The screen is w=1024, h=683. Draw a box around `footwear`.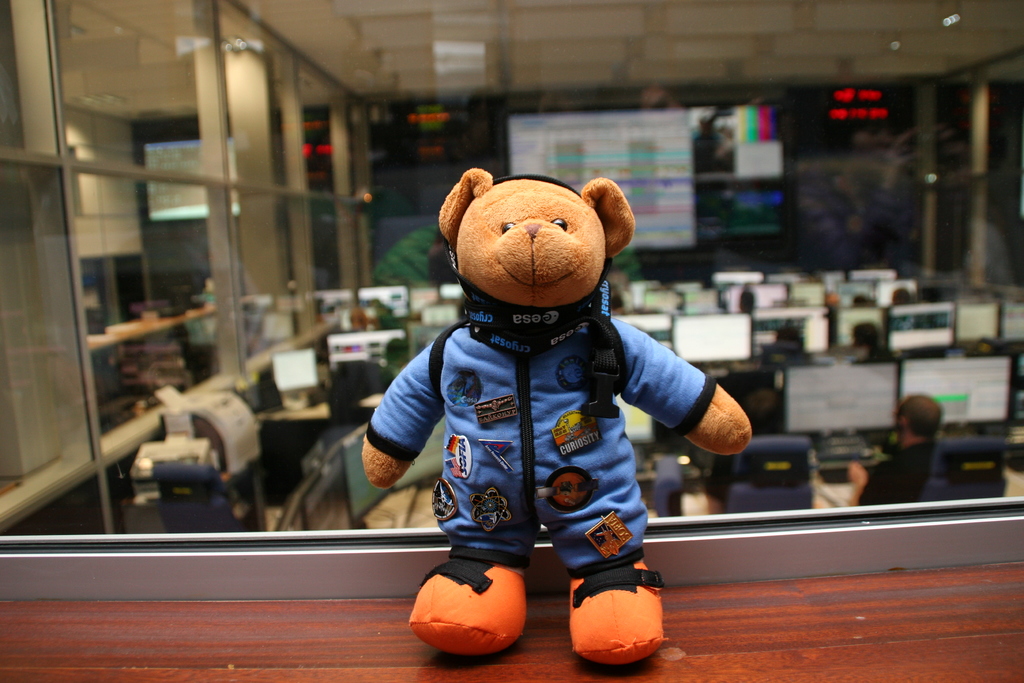
{"left": 402, "top": 551, "right": 524, "bottom": 657}.
